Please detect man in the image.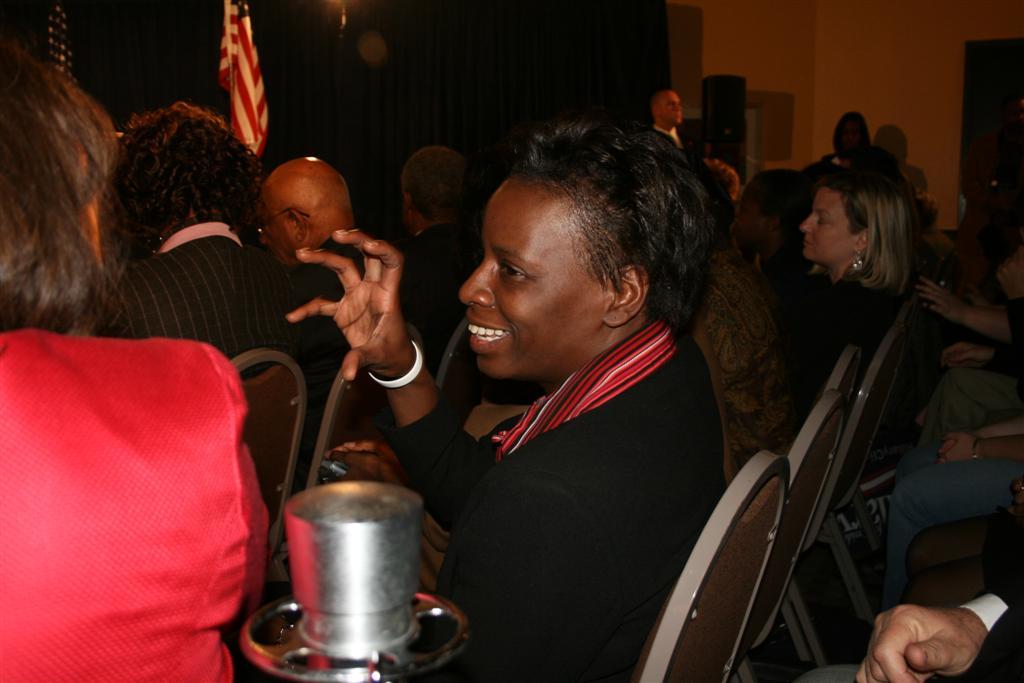
<region>255, 151, 371, 485</region>.
